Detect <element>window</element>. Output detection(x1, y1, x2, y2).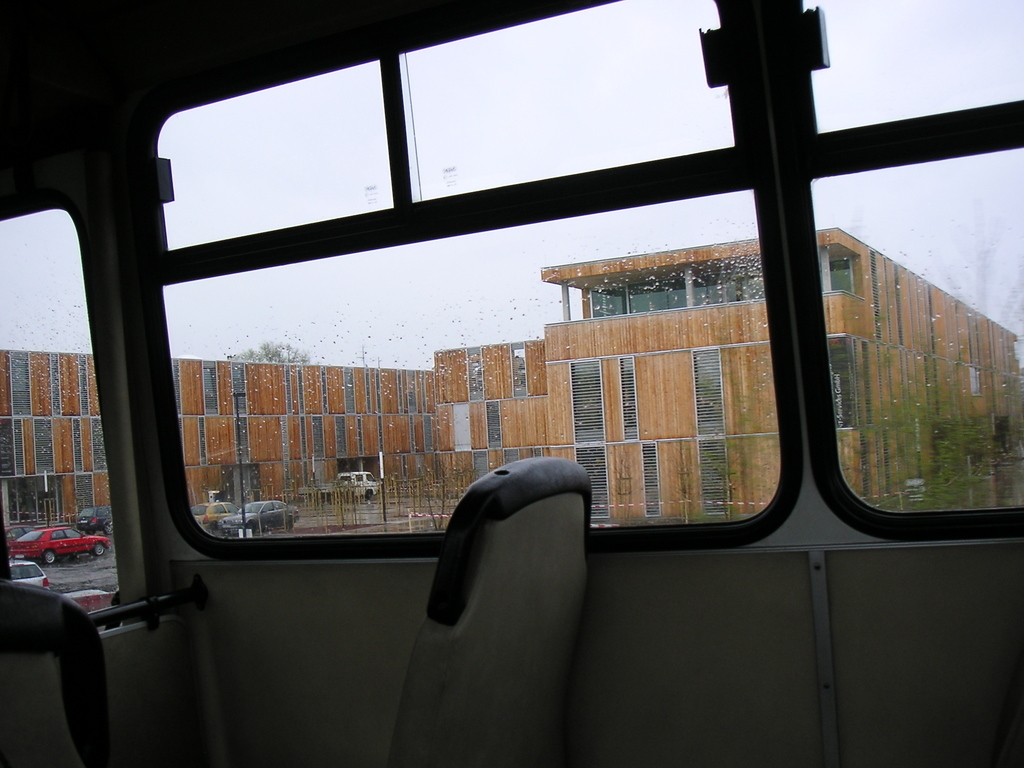
detection(699, 439, 727, 520).
